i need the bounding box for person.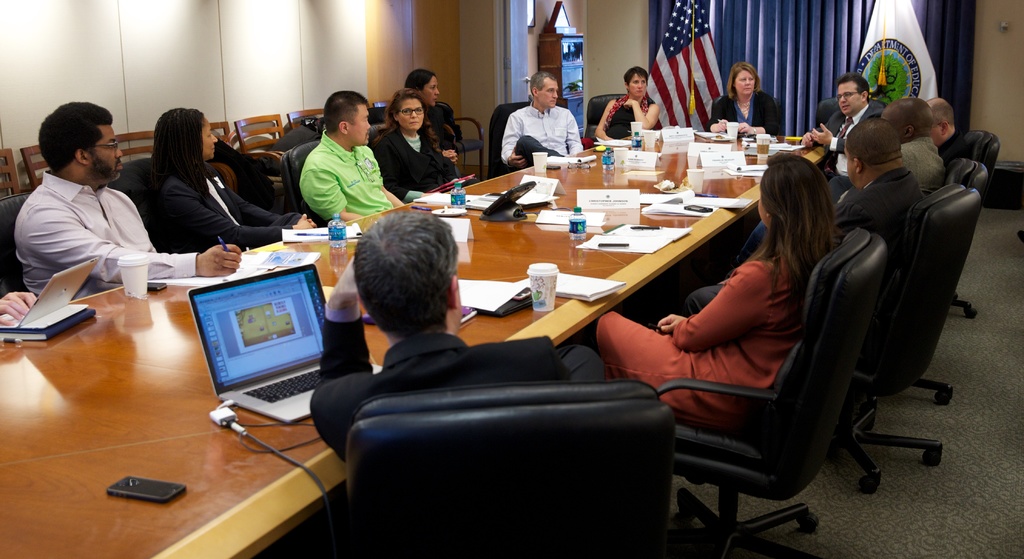
Here it is: (left=368, top=85, right=467, bottom=194).
